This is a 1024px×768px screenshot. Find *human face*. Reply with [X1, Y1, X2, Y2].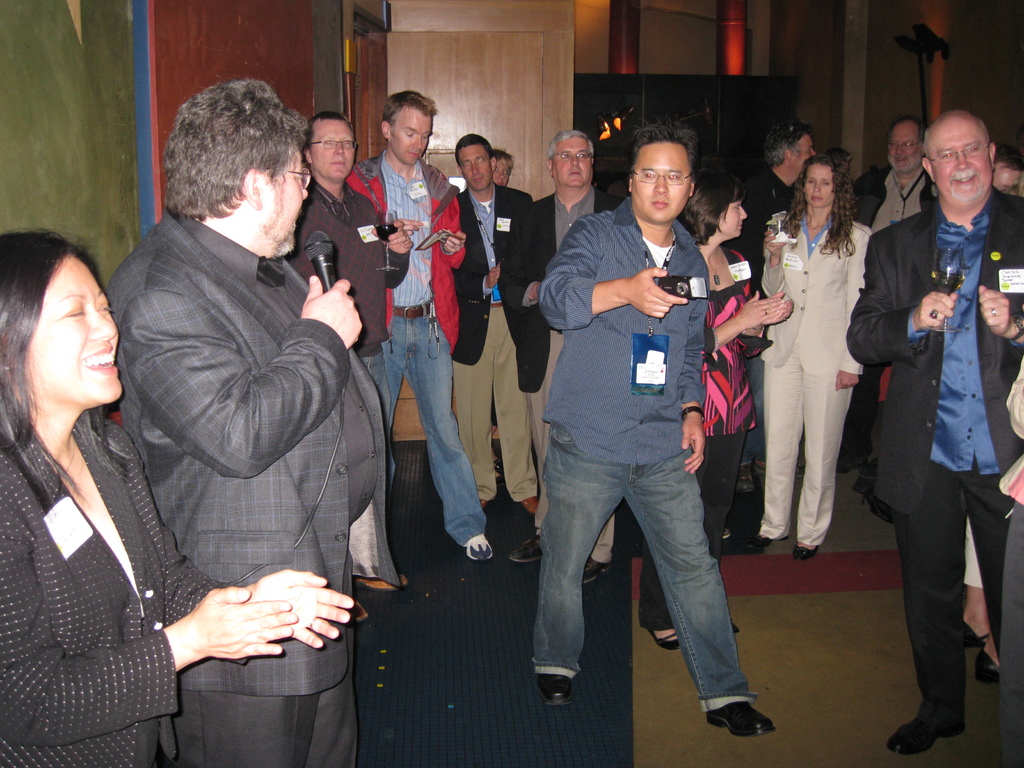
[489, 159, 510, 182].
